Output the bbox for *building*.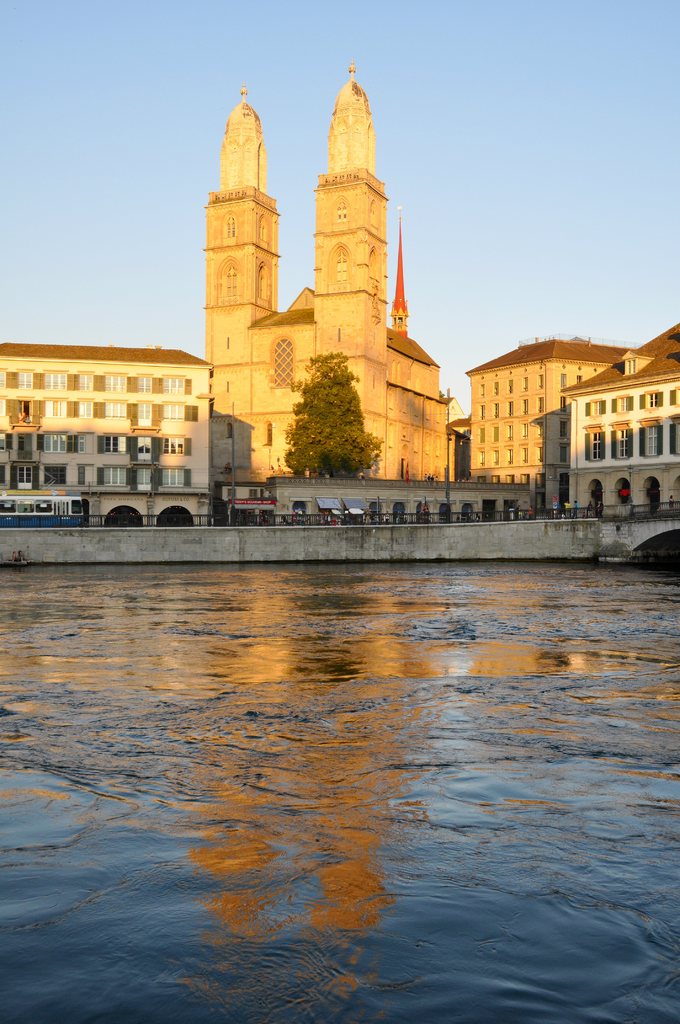
bbox=(560, 323, 679, 501).
